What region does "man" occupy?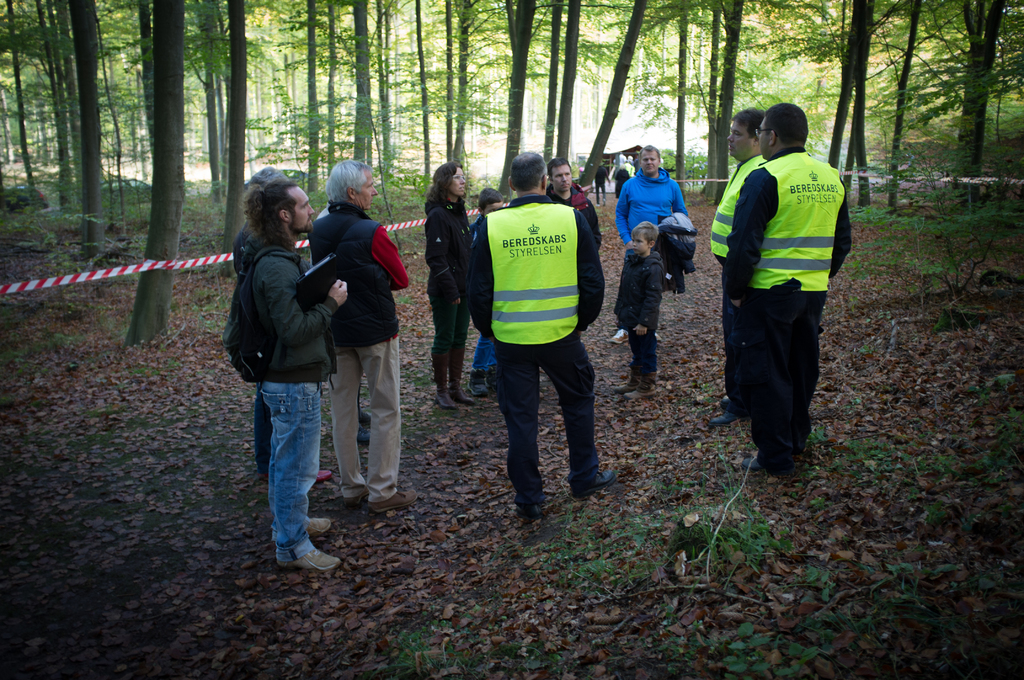
{"left": 547, "top": 159, "right": 601, "bottom": 249}.
